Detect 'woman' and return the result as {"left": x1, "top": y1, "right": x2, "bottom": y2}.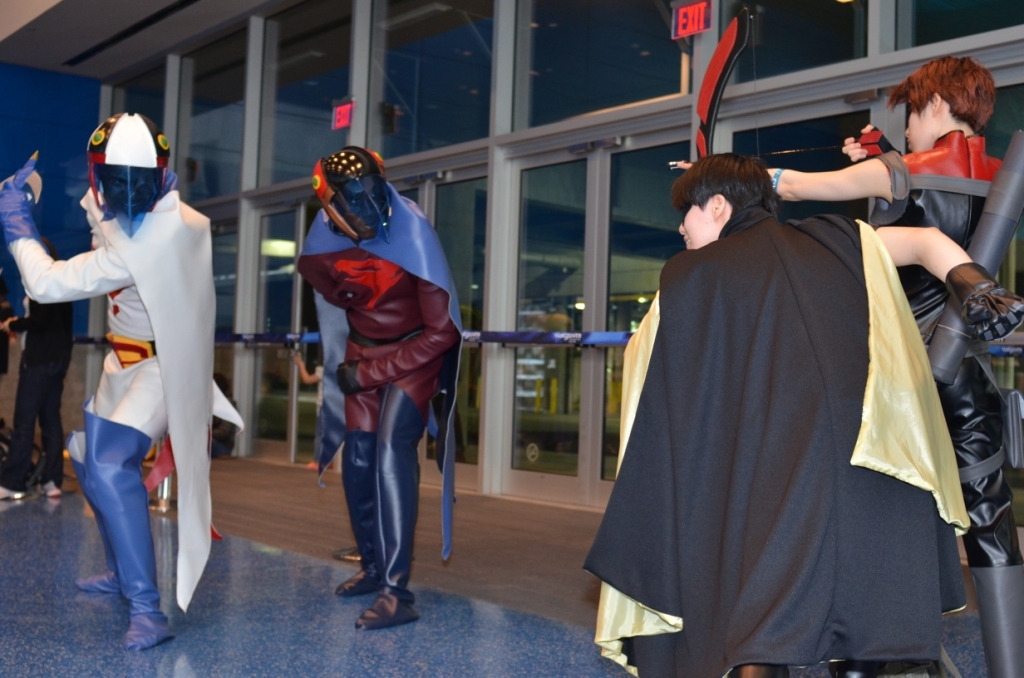
{"left": 0, "top": 248, "right": 75, "bottom": 498}.
